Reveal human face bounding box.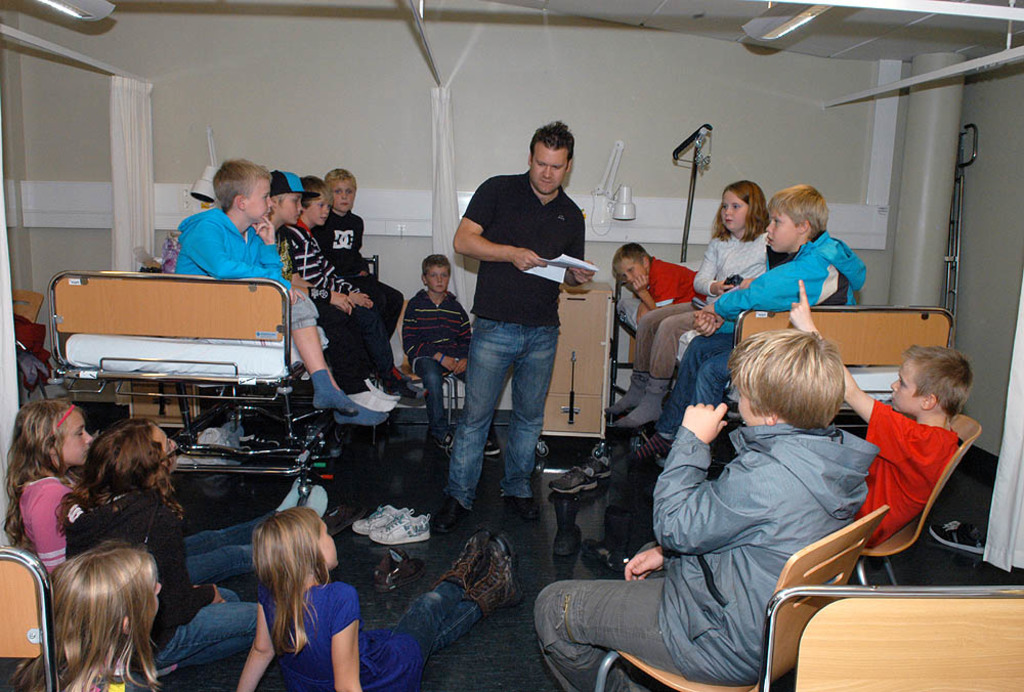
Revealed: Rect(530, 144, 567, 191).
